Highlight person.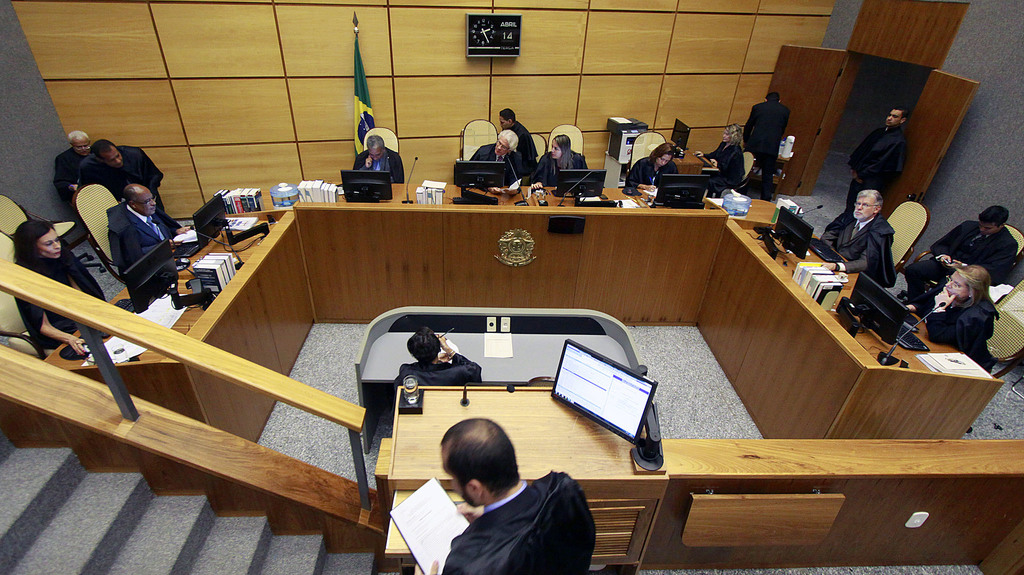
Highlighted region: bbox(468, 130, 524, 177).
